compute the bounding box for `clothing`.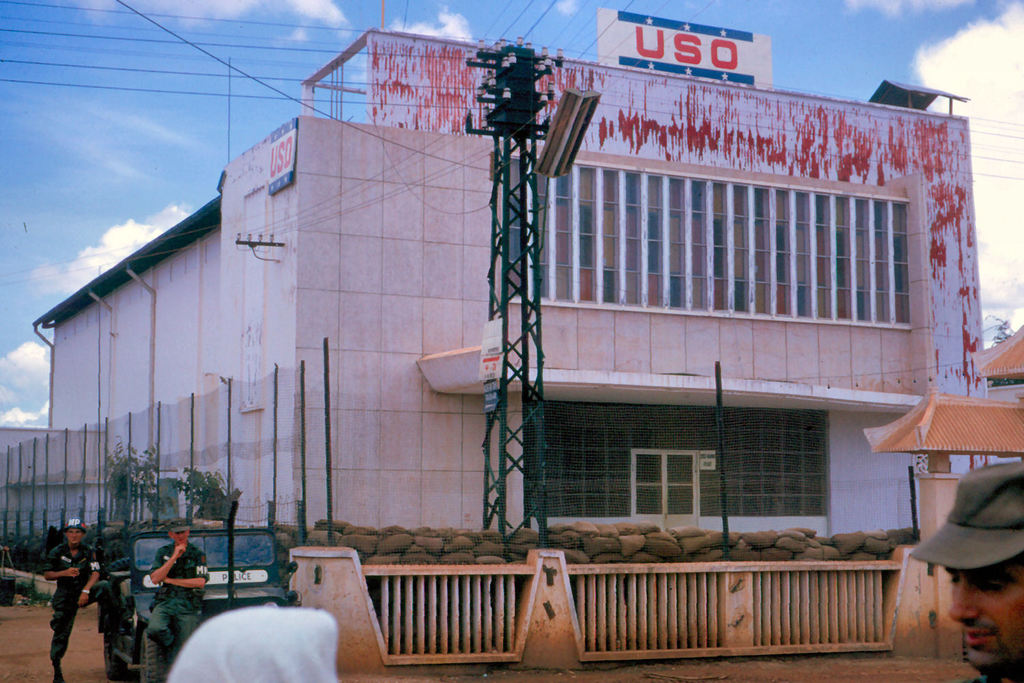
detection(42, 529, 117, 671).
